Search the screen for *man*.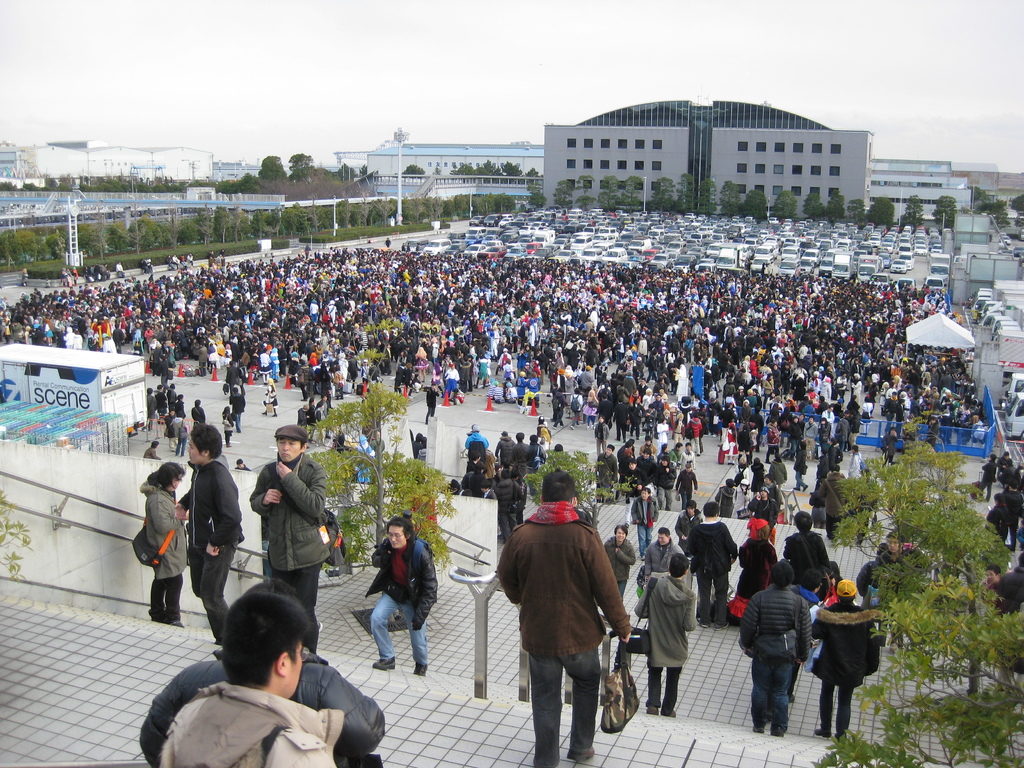
Found at region(492, 430, 520, 484).
